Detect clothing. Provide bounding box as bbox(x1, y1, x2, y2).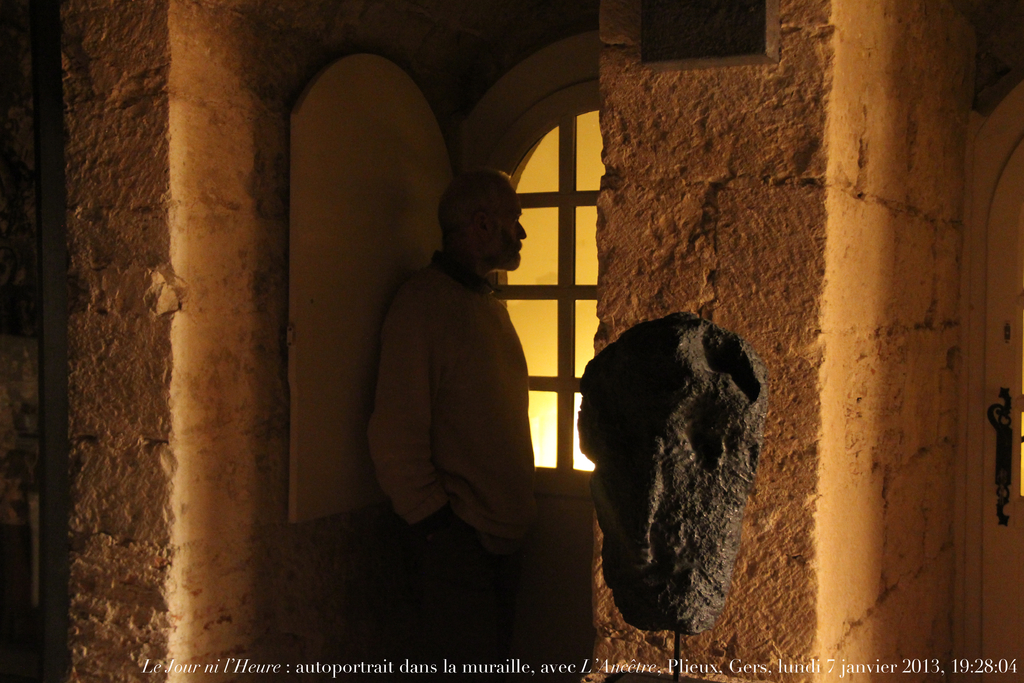
bbox(361, 197, 544, 588).
